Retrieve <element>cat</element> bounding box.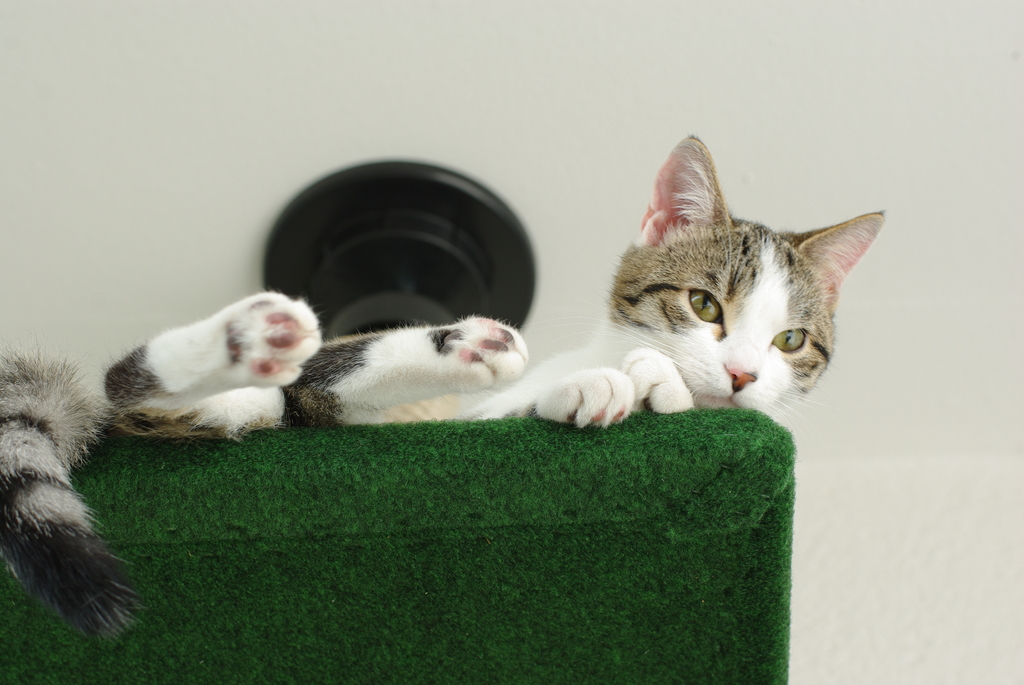
Bounding box: left=0, top=136, right=887, bottom=644.
